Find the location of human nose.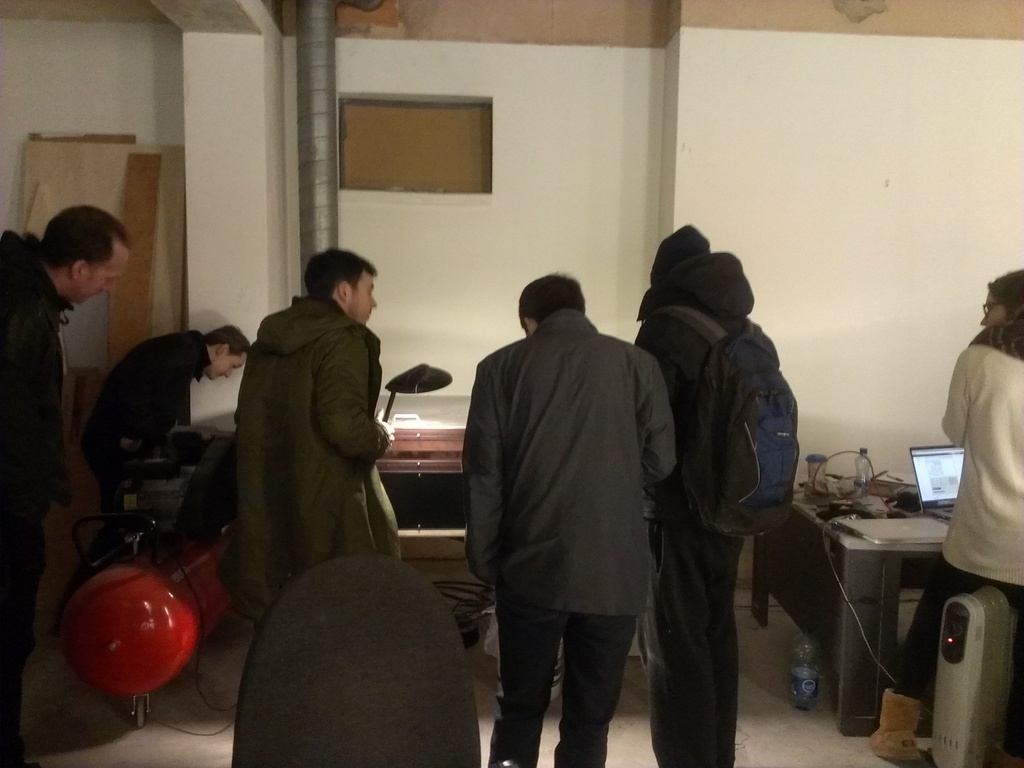
Location: left=979, top=317, right=988, bottom=323.
